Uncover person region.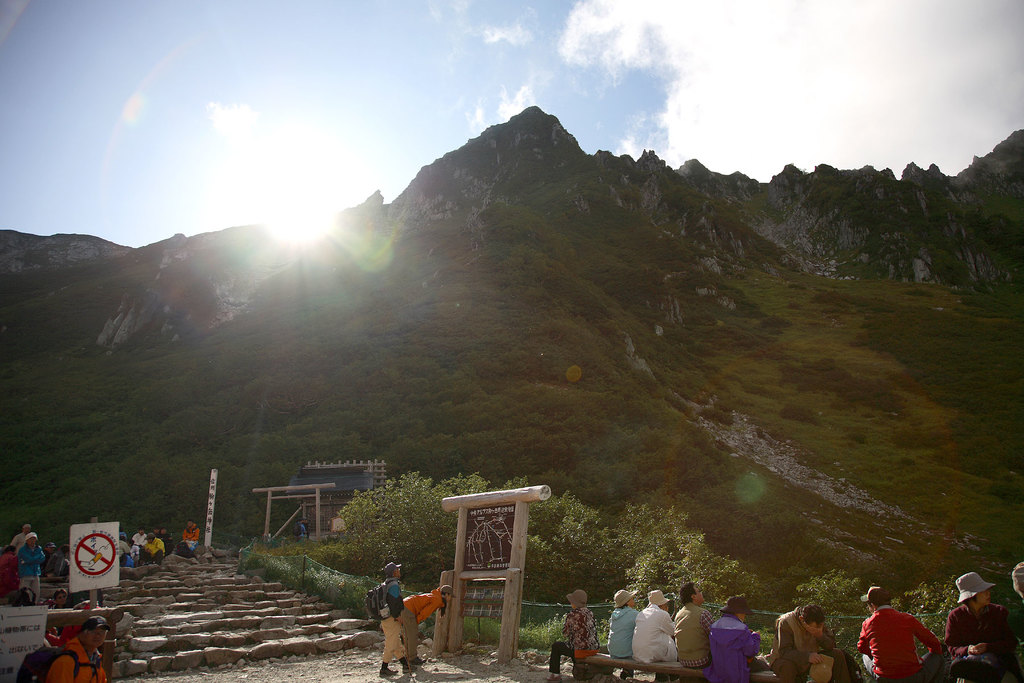
Uncovered: 669/582/717/673.
